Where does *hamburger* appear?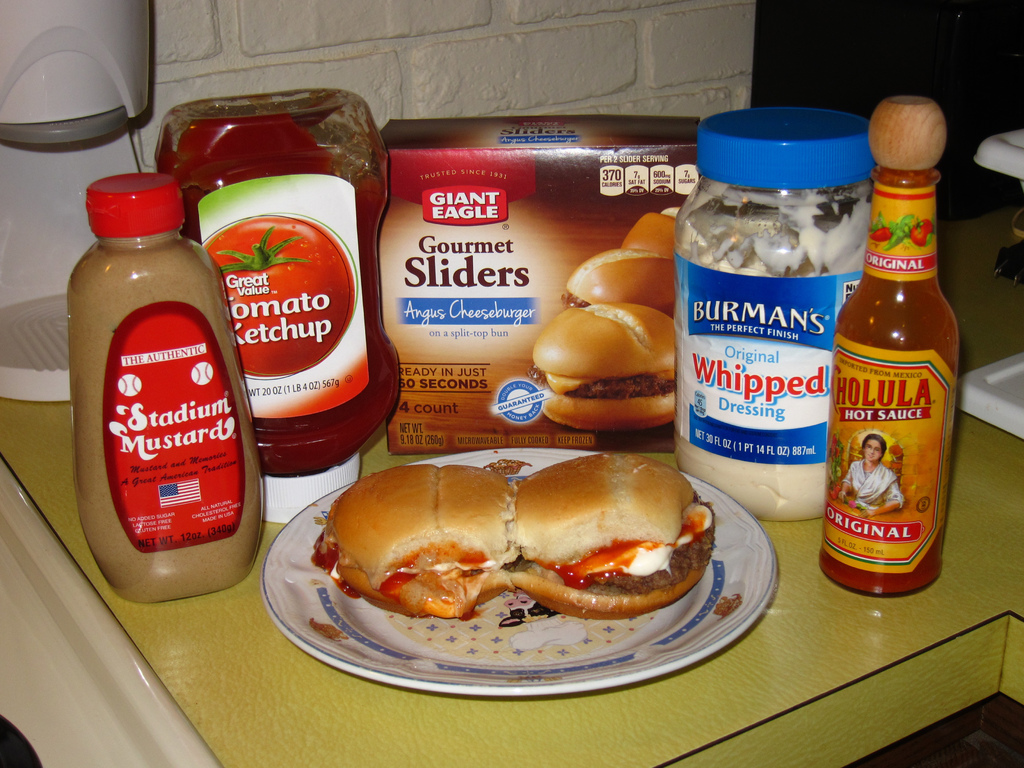
Appears at <box>531,304,673,436</box>.
